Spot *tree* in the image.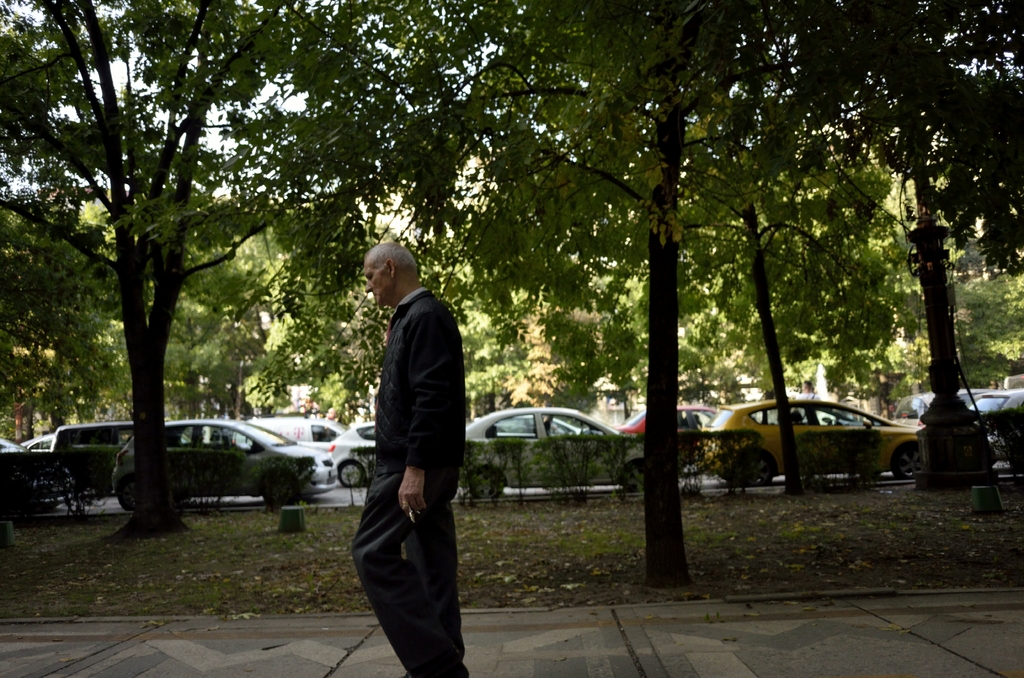
*tree* found at box=[12, 0, 384, 478].
